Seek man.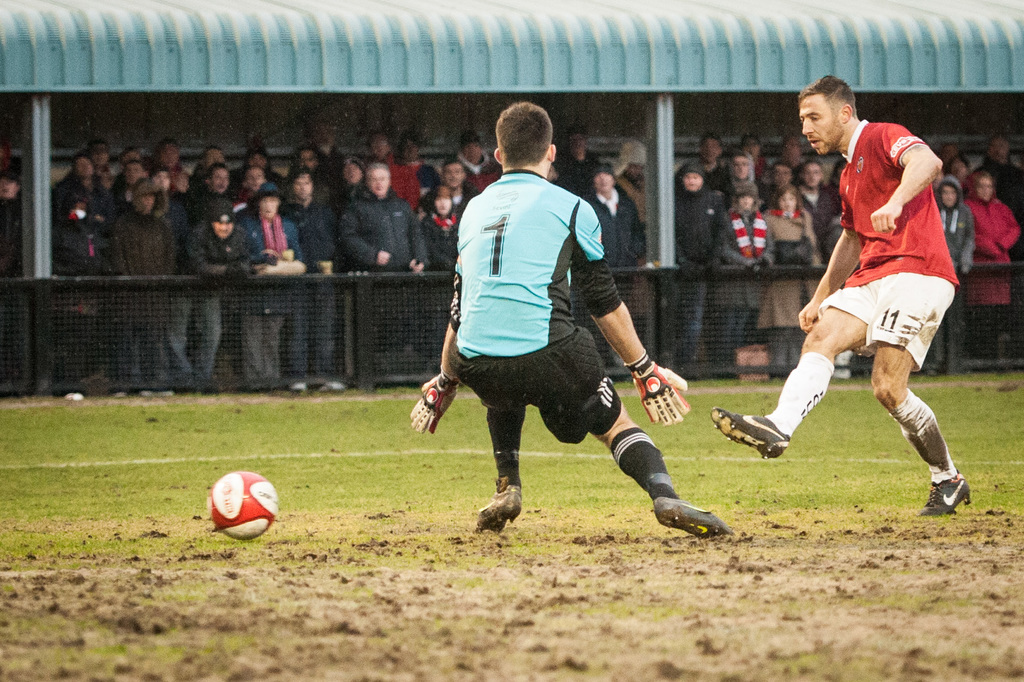
x1=701 y1=70 x2=981 y2=518.
